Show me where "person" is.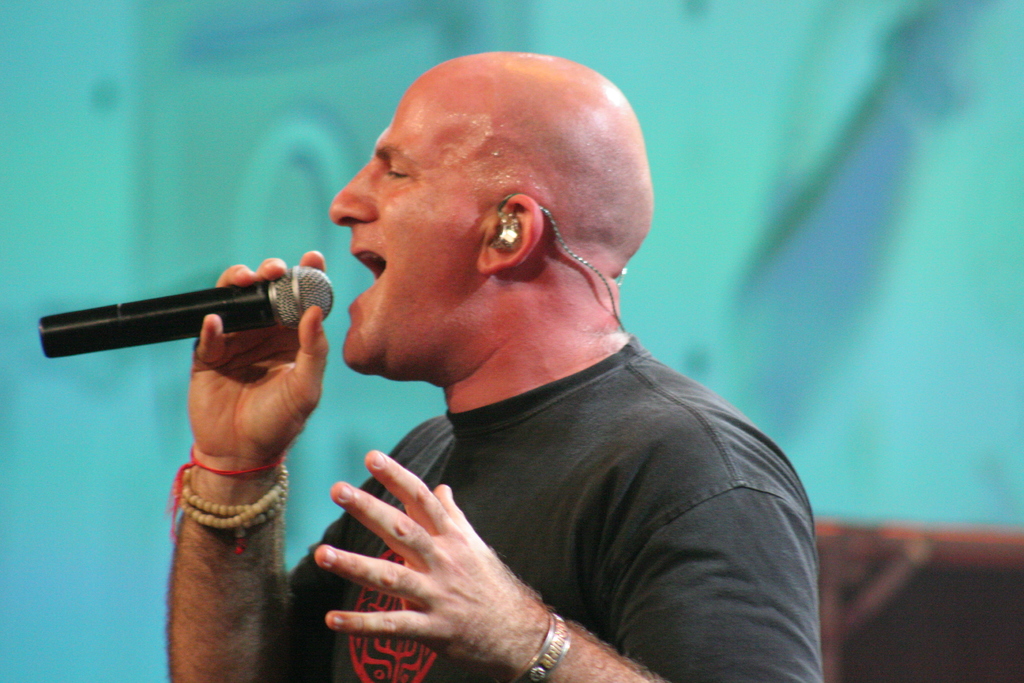
"person" is at 165:35:824:682.
